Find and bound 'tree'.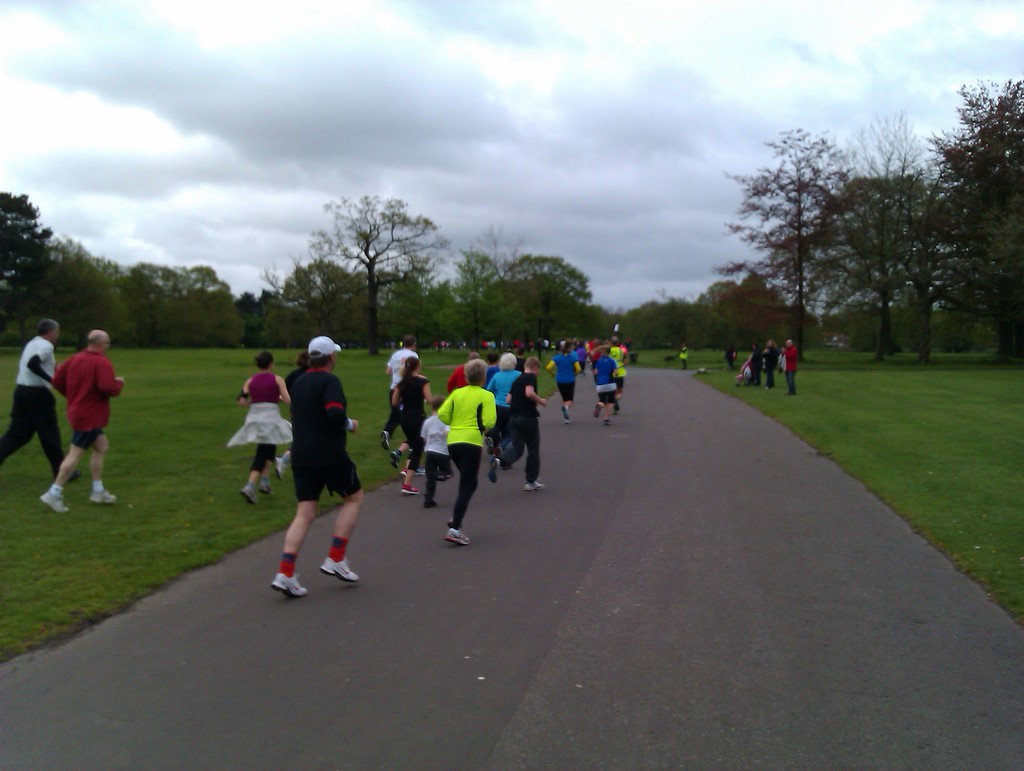
Bound: bbox=[720, 122, 887, 361].
